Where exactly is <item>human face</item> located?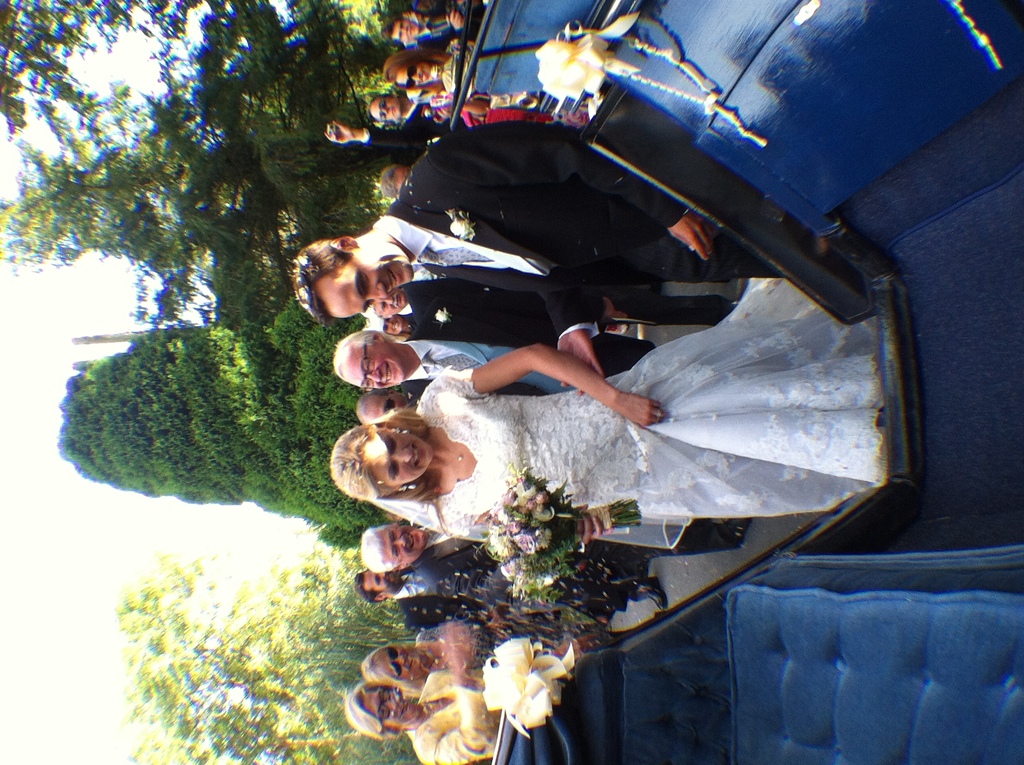
Its bounding box is left=383, top=646, right=417, bottom=680.
